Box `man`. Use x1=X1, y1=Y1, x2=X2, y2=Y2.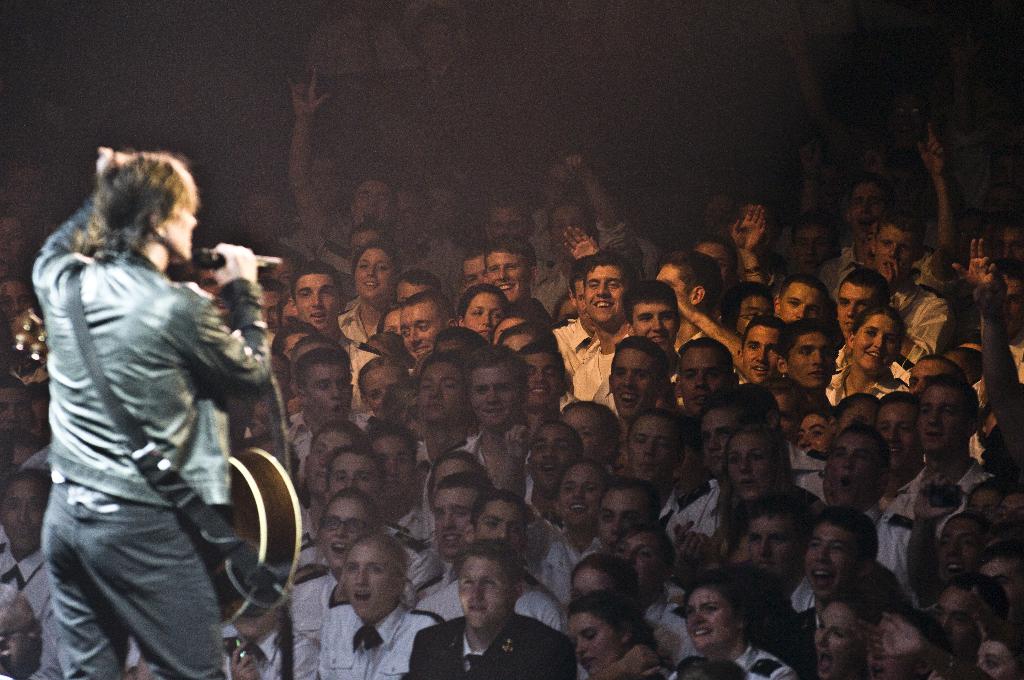
x1=819, y1=417, x2=913, y2=576.
